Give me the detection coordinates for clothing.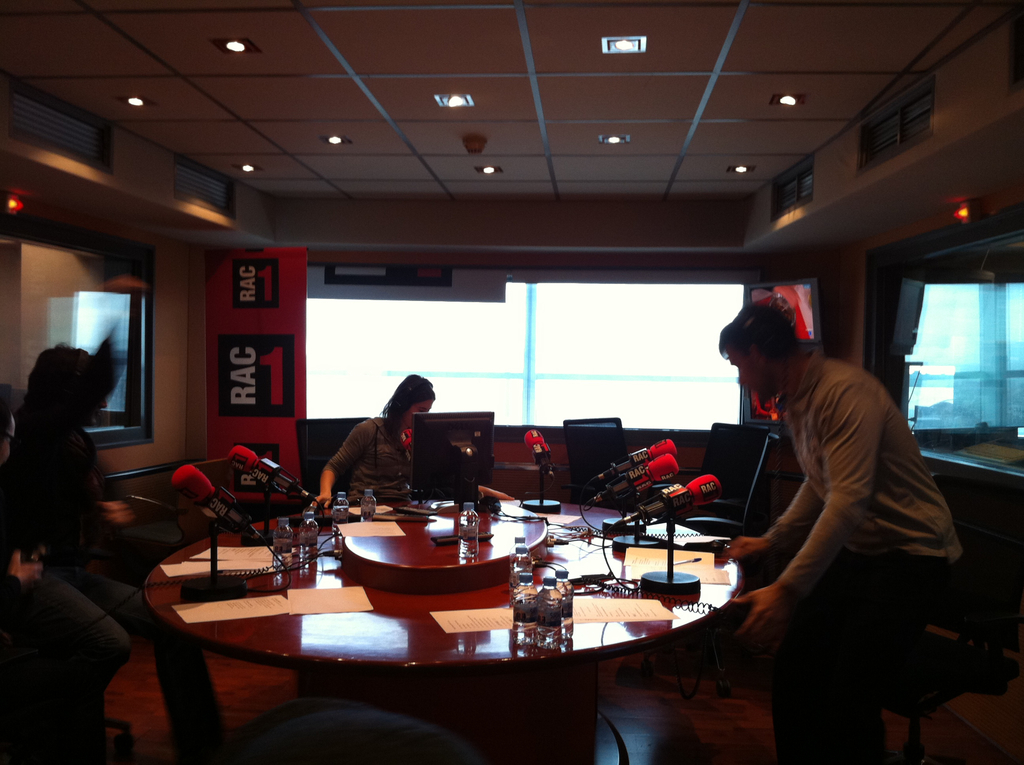
x1=0, y1=401, x2=230, y2=764.
